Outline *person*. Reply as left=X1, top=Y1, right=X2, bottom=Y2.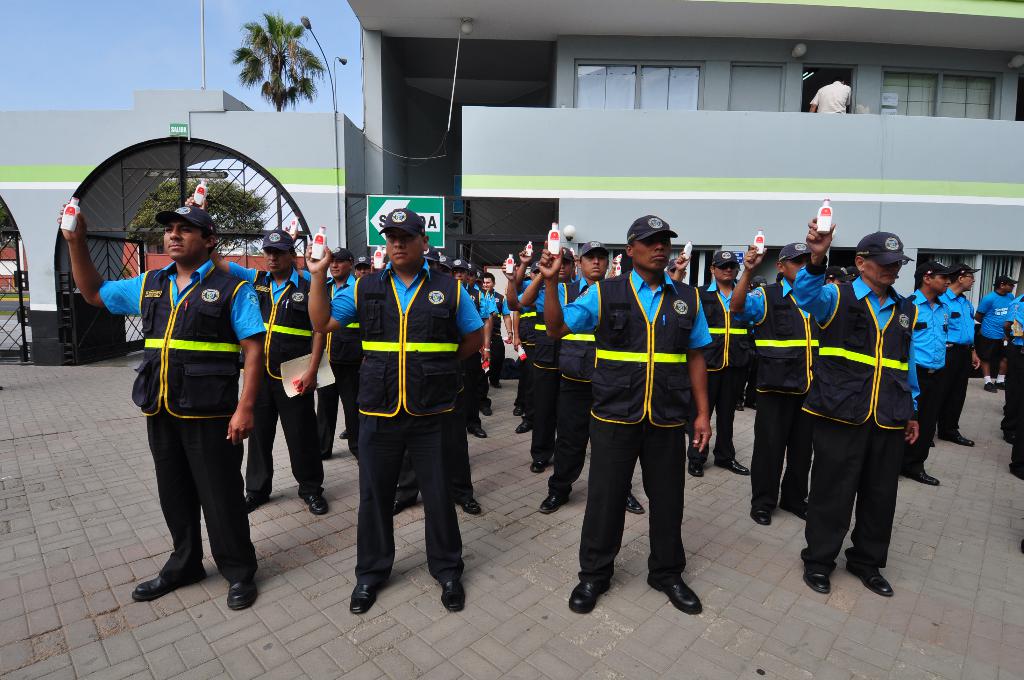
left=192, top=205, right=328, bottom=508.
